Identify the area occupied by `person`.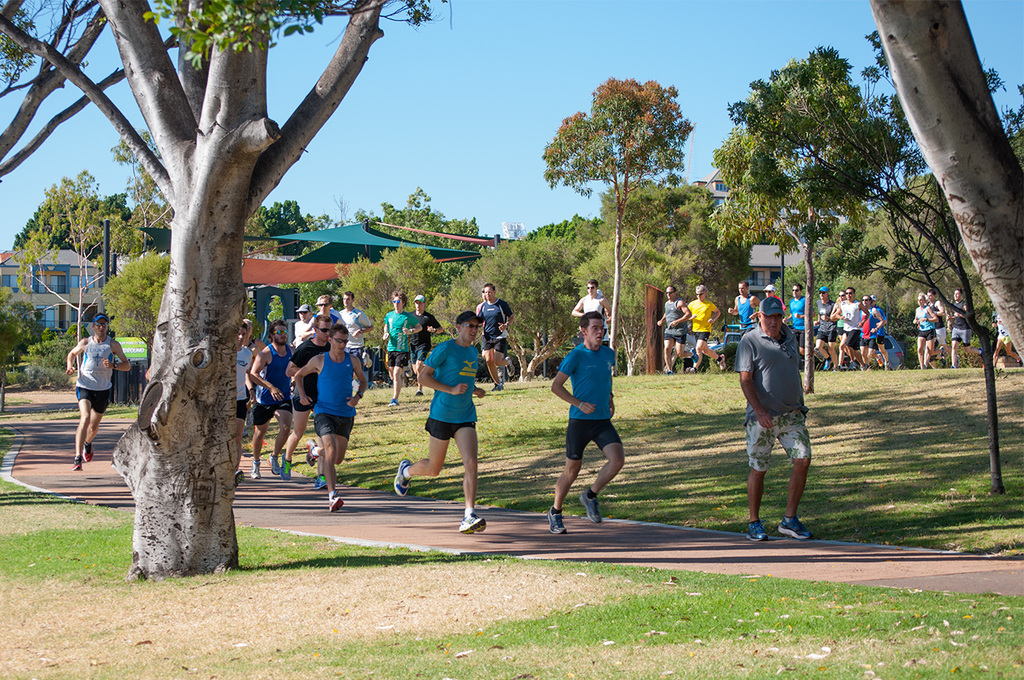
Area: detection(912, 292, 942, 373).
